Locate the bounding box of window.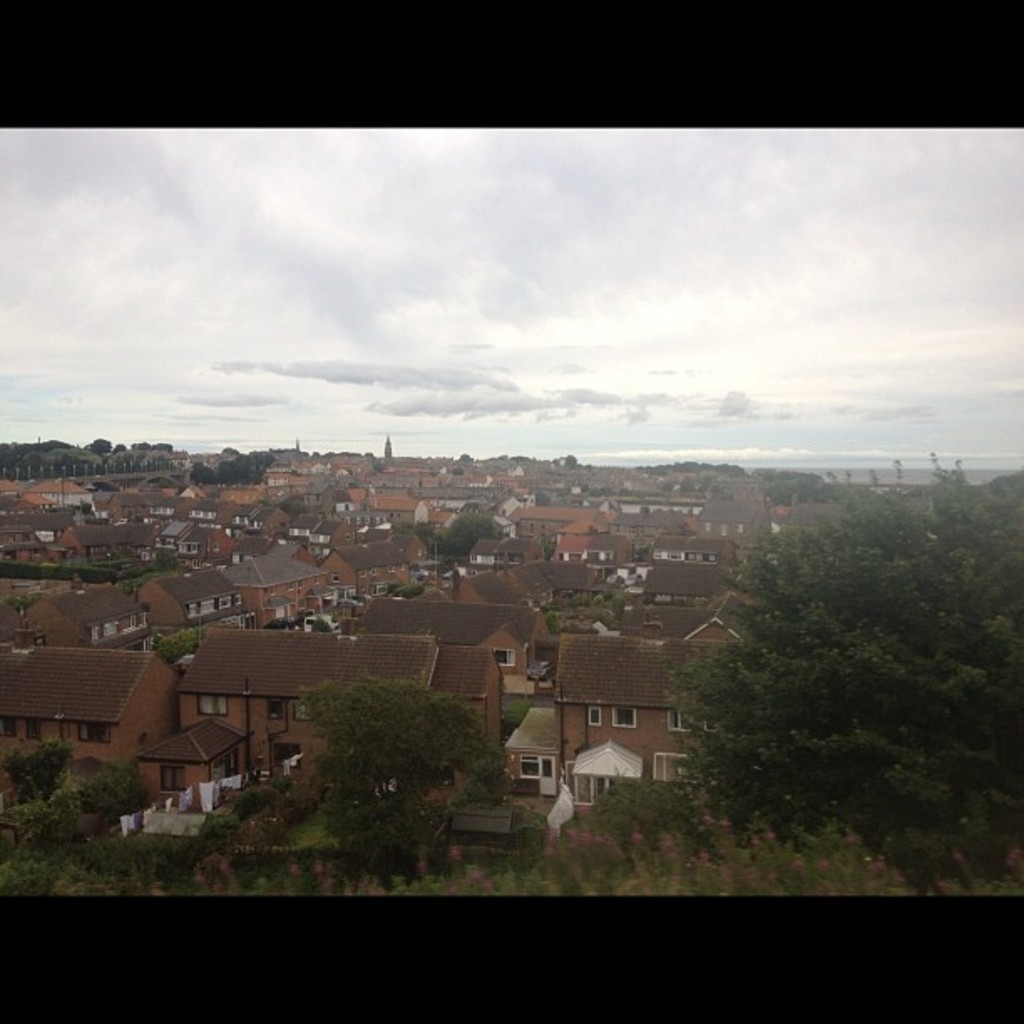
Bounding box: x1=0 y1=713 x2=18 y2=741.
